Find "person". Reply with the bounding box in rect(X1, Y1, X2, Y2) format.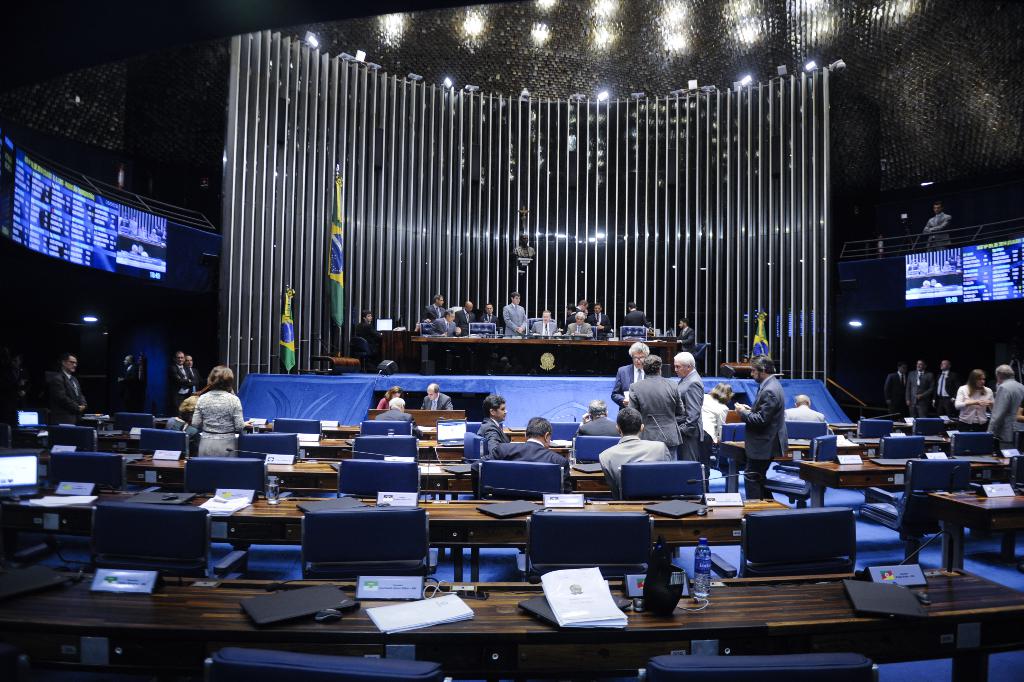
rect(53, 355, 90, 428).
